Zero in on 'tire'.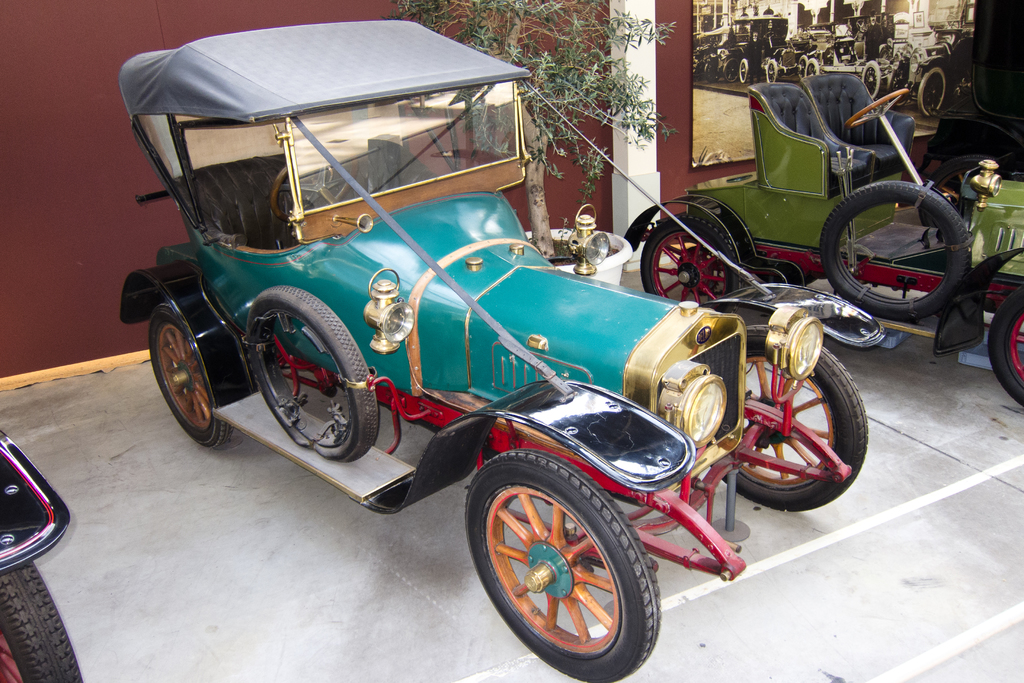
Zeroed in: 860, 62, 881, 101.
